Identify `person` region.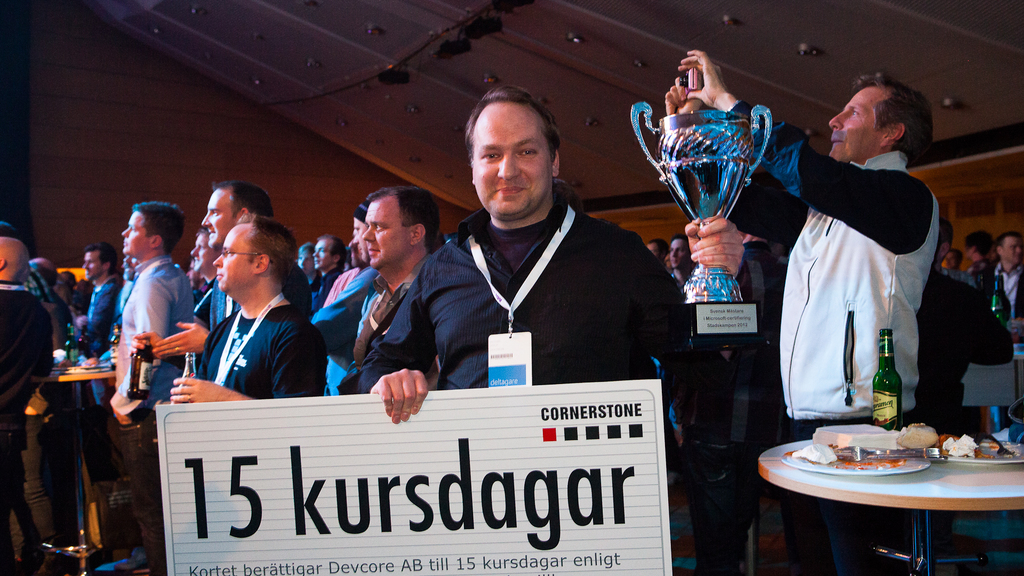
Region: 934/251/965/272.
